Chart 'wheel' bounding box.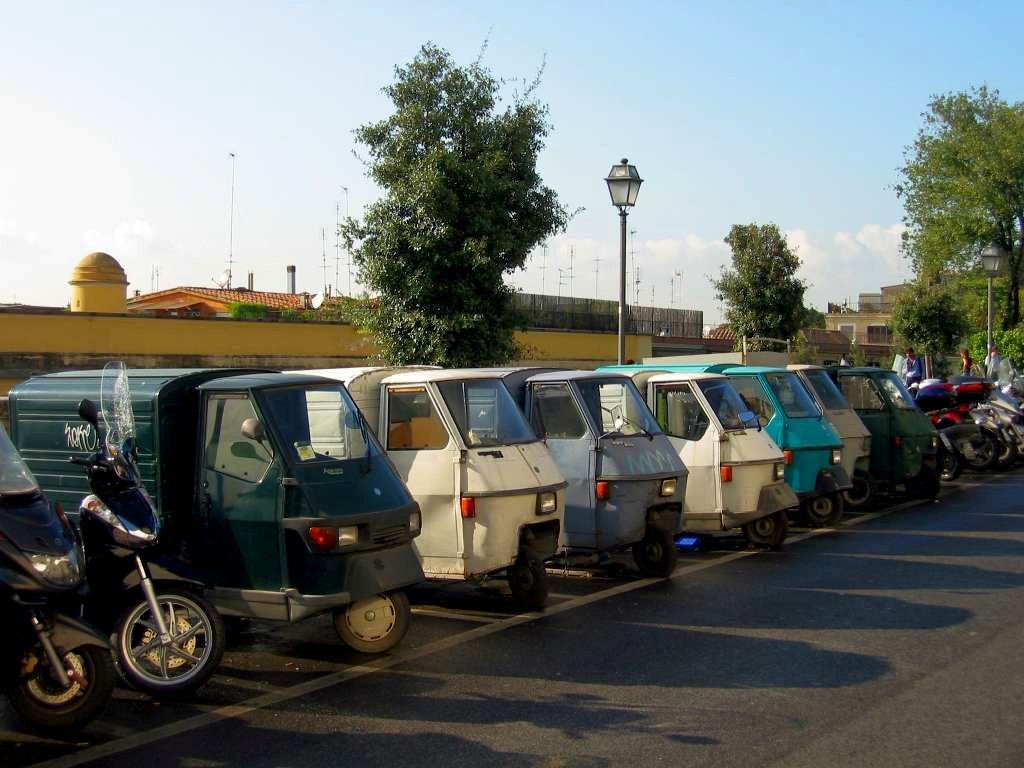
Charted: <bbox>802, 484, 843, 532</bbox>.
